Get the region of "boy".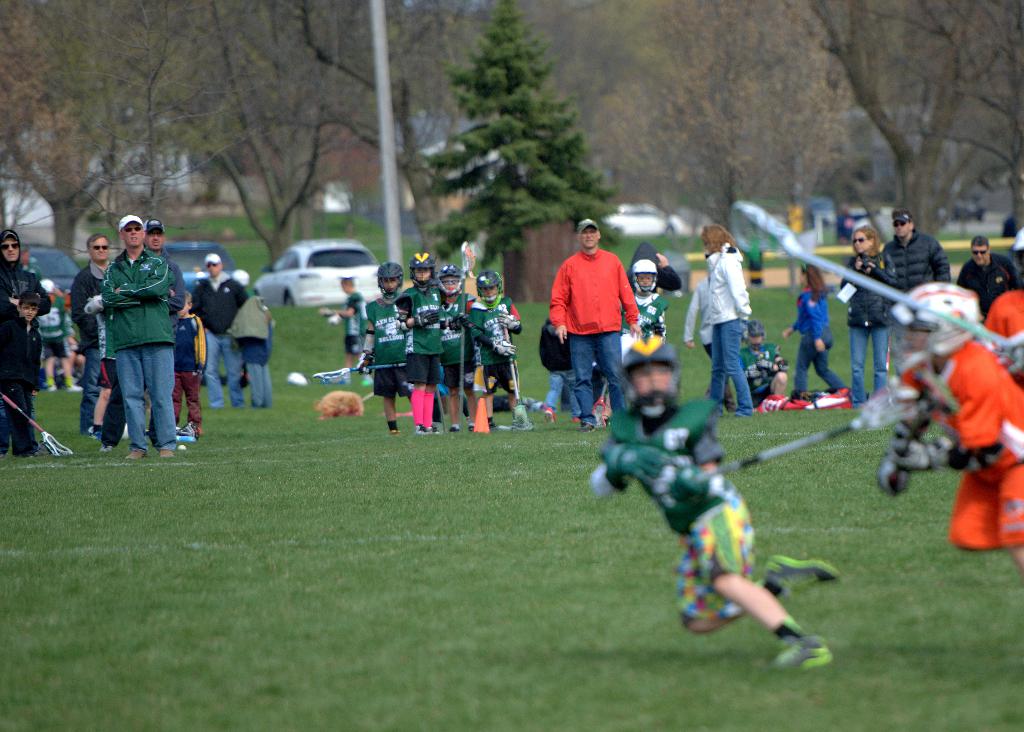
locate(474, 267, 524, 426).
